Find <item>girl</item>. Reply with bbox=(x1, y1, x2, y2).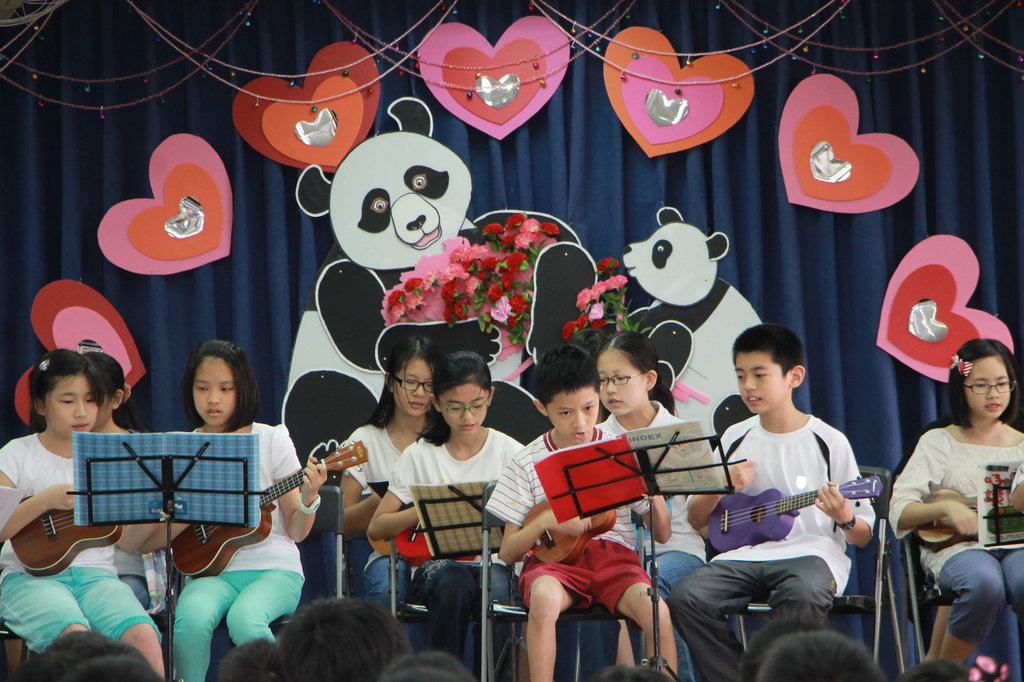
bbox=(366, 354, 528, 681).
